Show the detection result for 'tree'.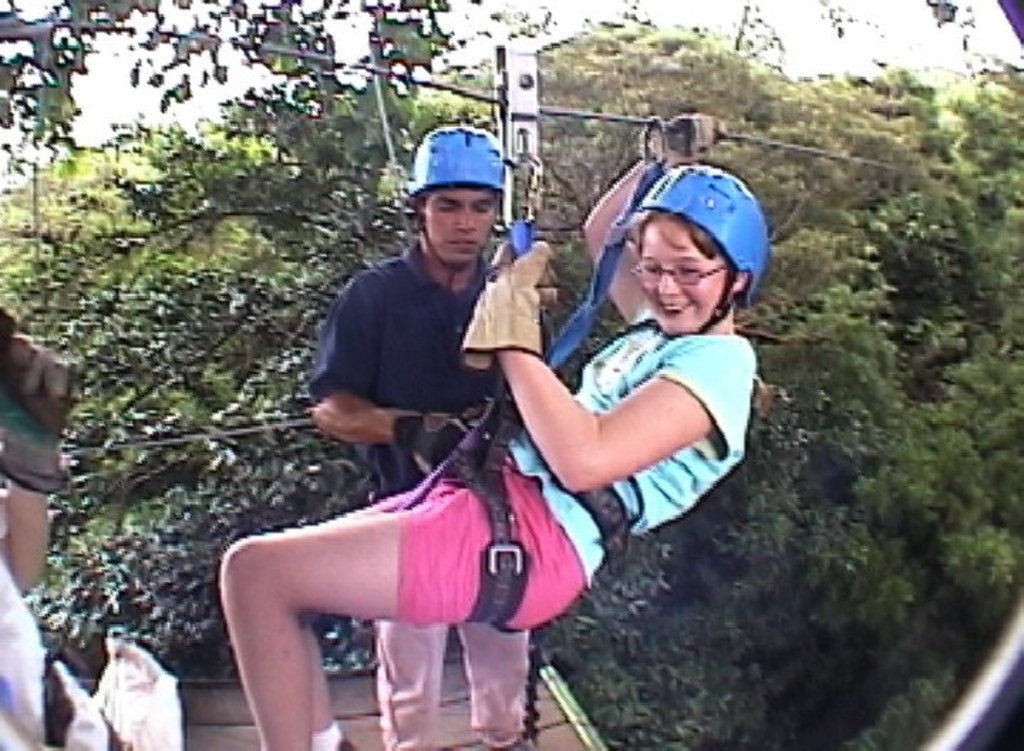
[left=0, top=14, right=1023, bottom=750].
